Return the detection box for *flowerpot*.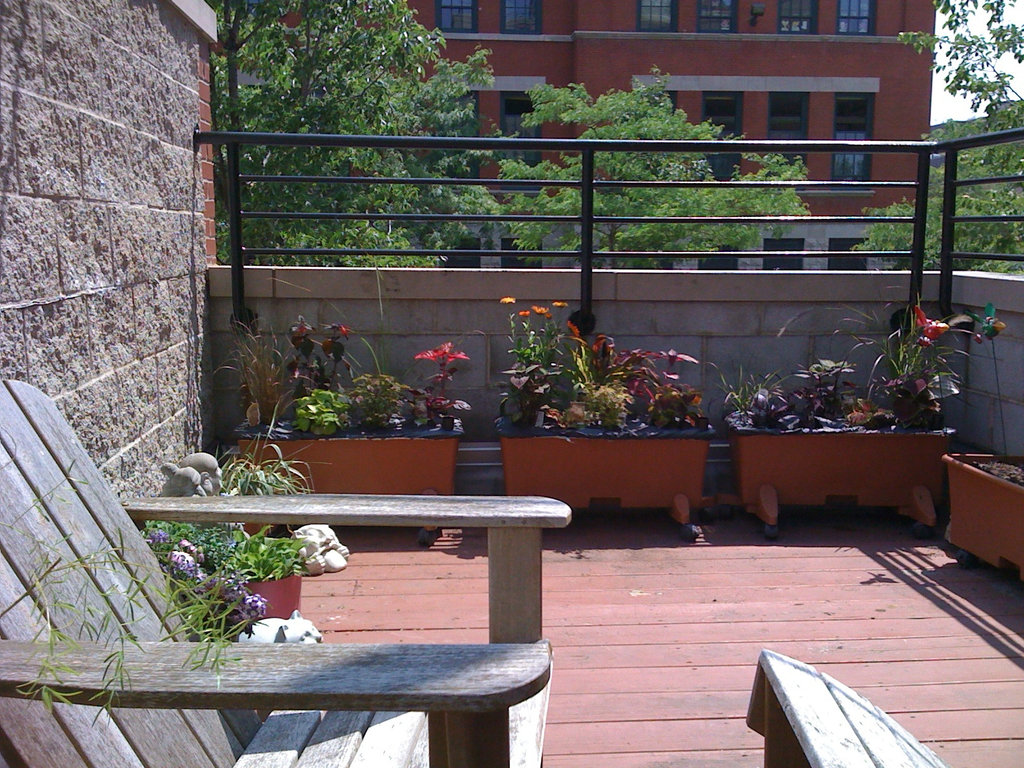
{"left": 496, "top": 413, "right": 712, "bottom": 523}.
